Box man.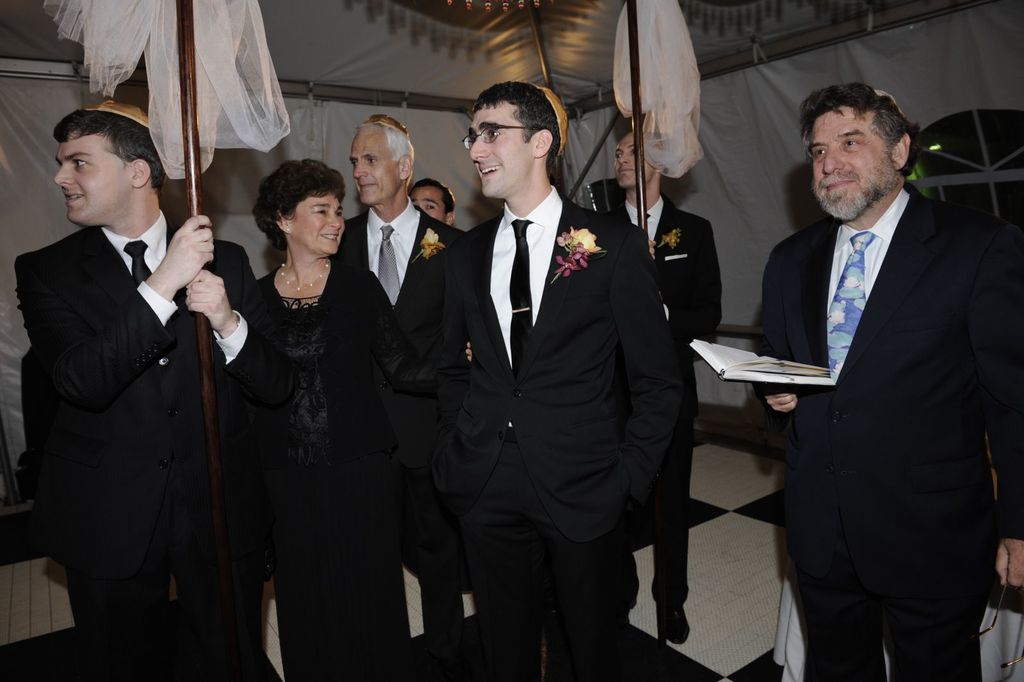
locate(598, 129, 719, 645).
